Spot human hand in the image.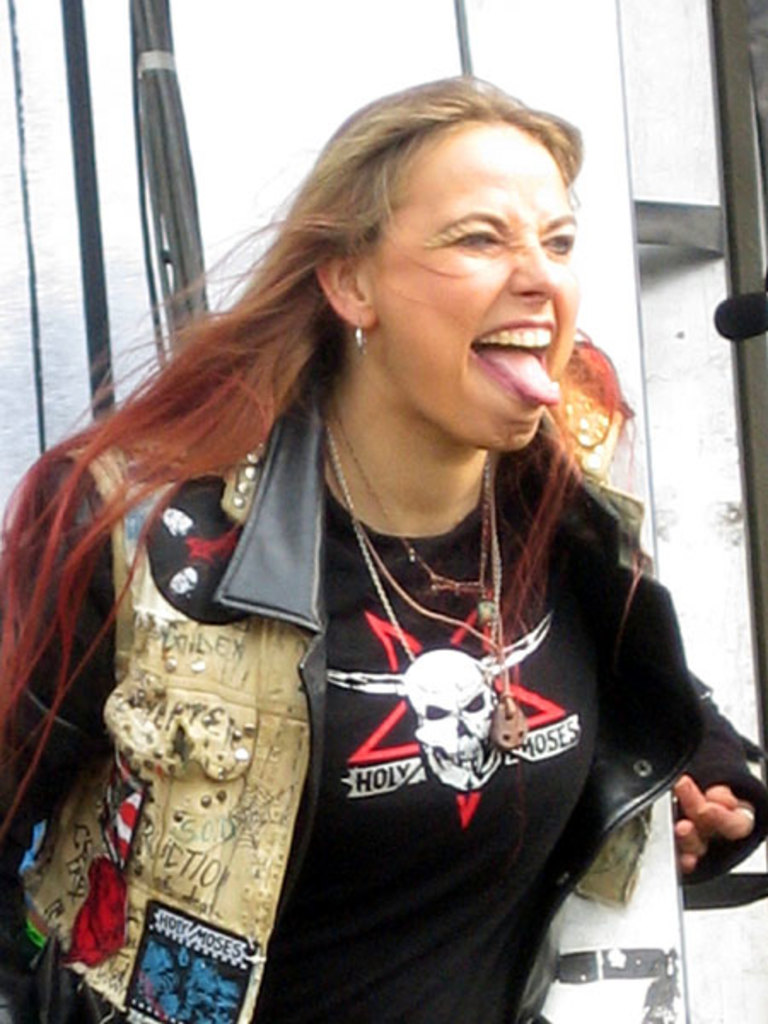
human hand found at left=674, top=775, right=759, bottom=879.
